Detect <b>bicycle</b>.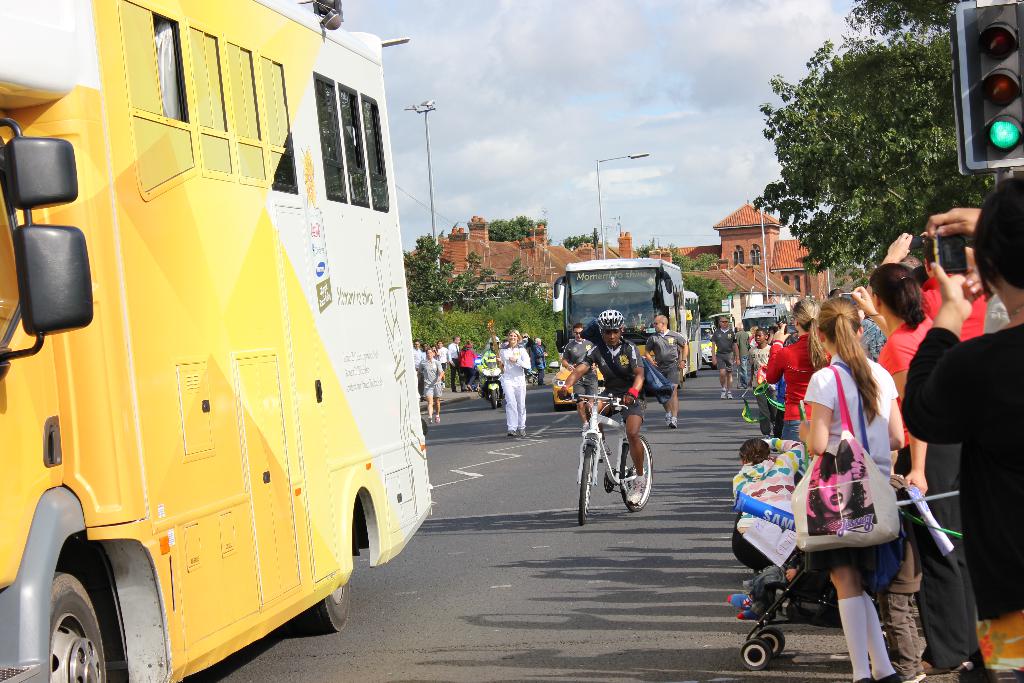
Detected at bbox(567, 381, 667, 520).
